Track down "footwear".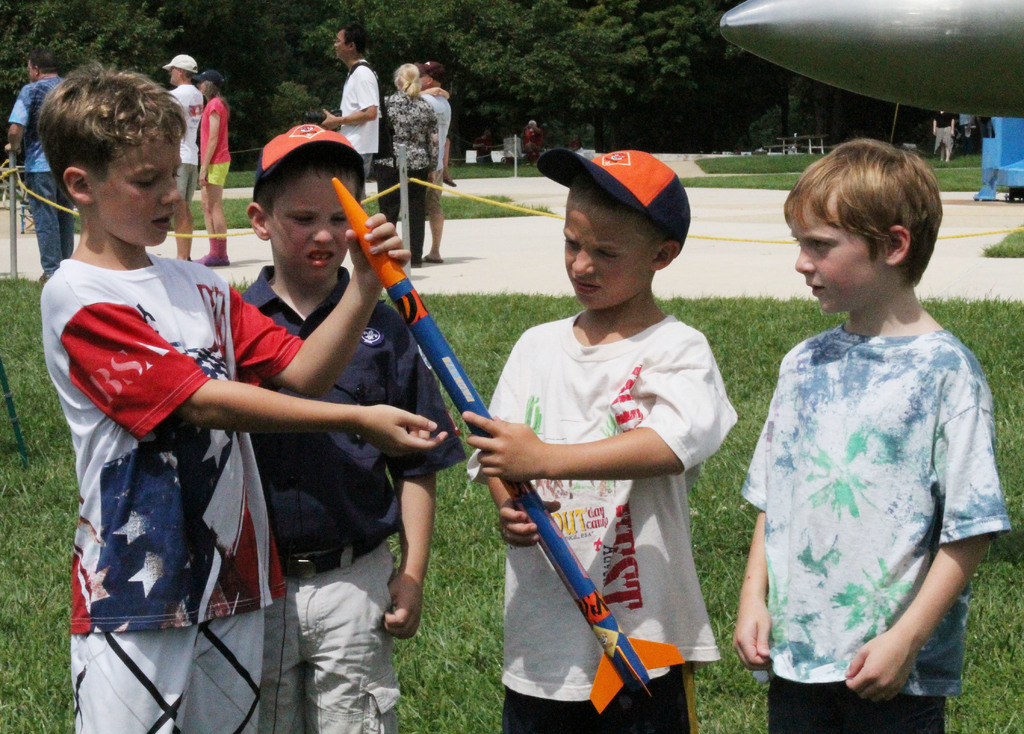
Tracked to (196,257,230,265).
